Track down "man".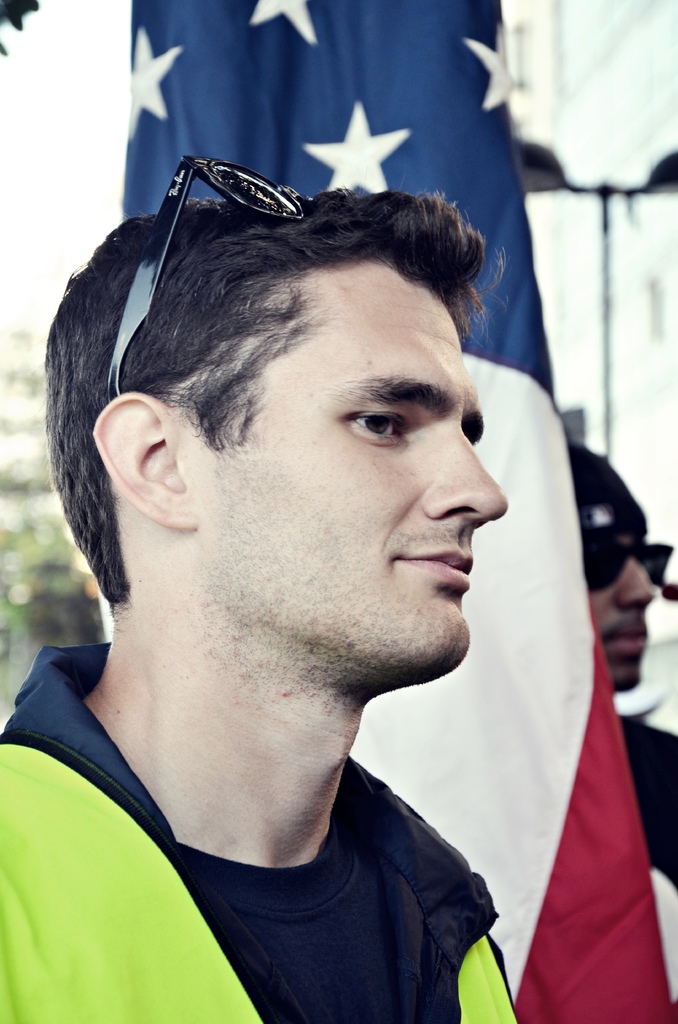
Tracked to 0:84:624:1023.
